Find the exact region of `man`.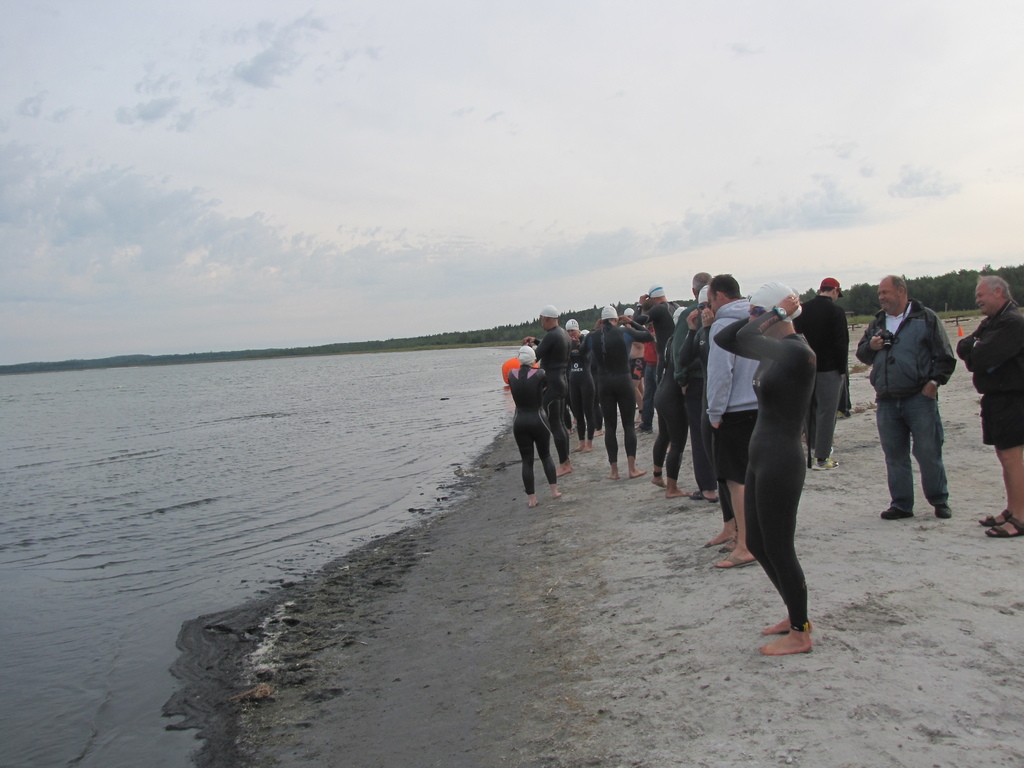
Exact region: [left=521, top=305, right=572, bottom=474].
